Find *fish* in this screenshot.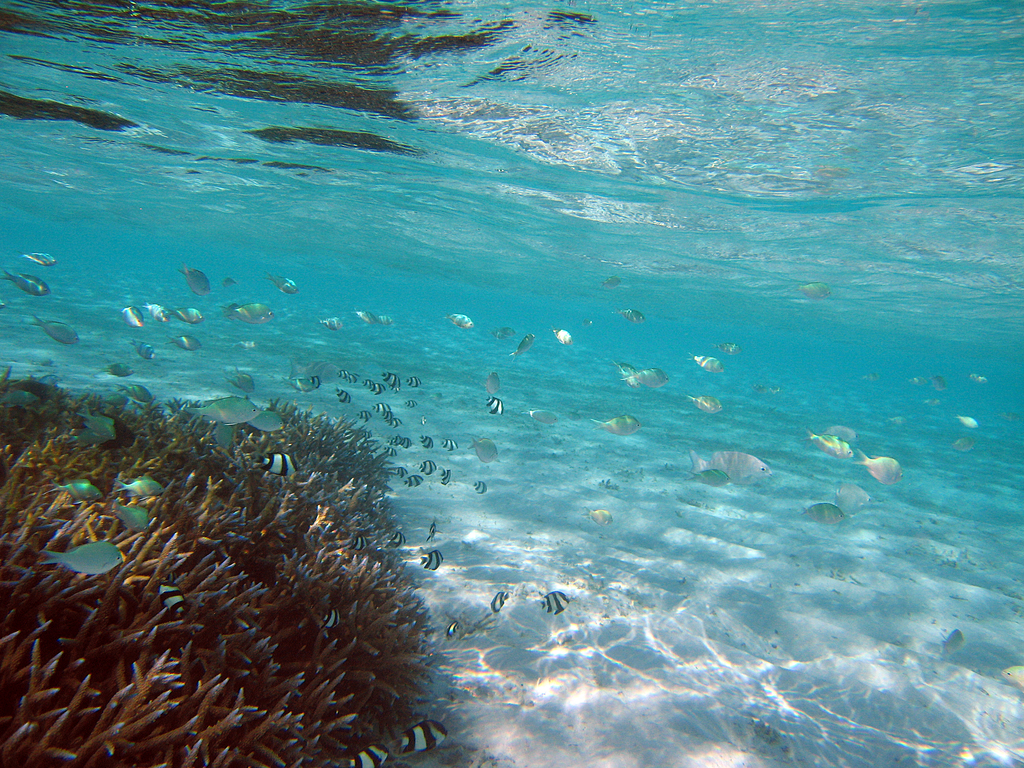
The bounding box for *fish* is detection(129, 341, 154, 360).
